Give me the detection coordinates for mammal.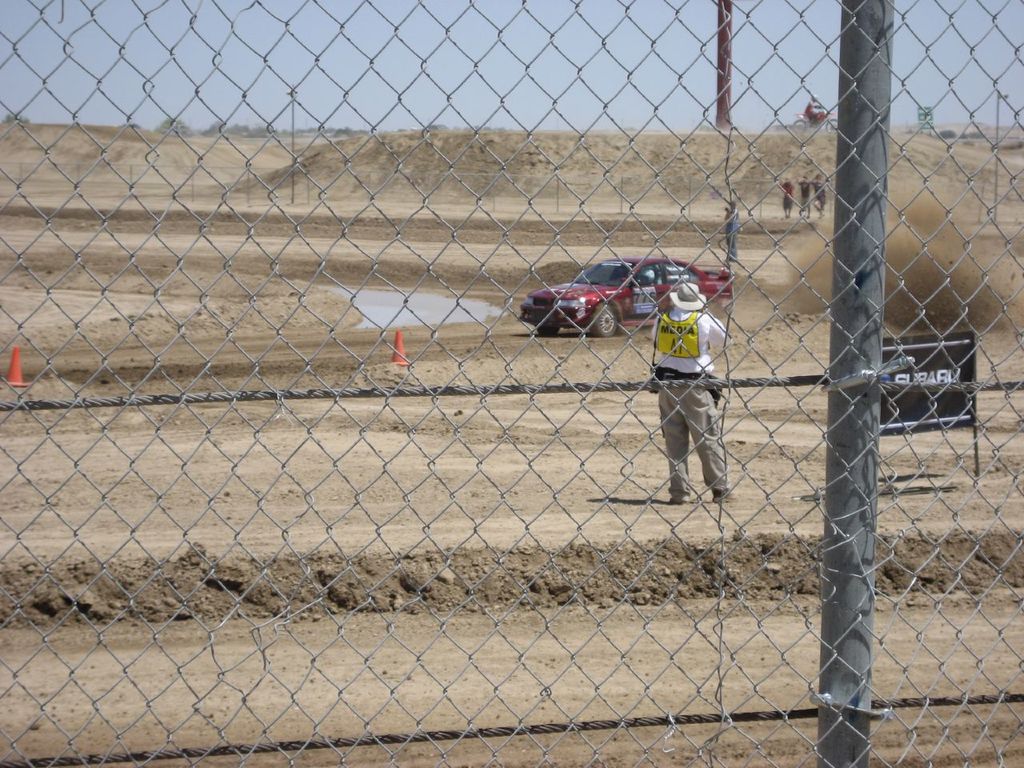
<region>811, 172, 825, 220</region>.
